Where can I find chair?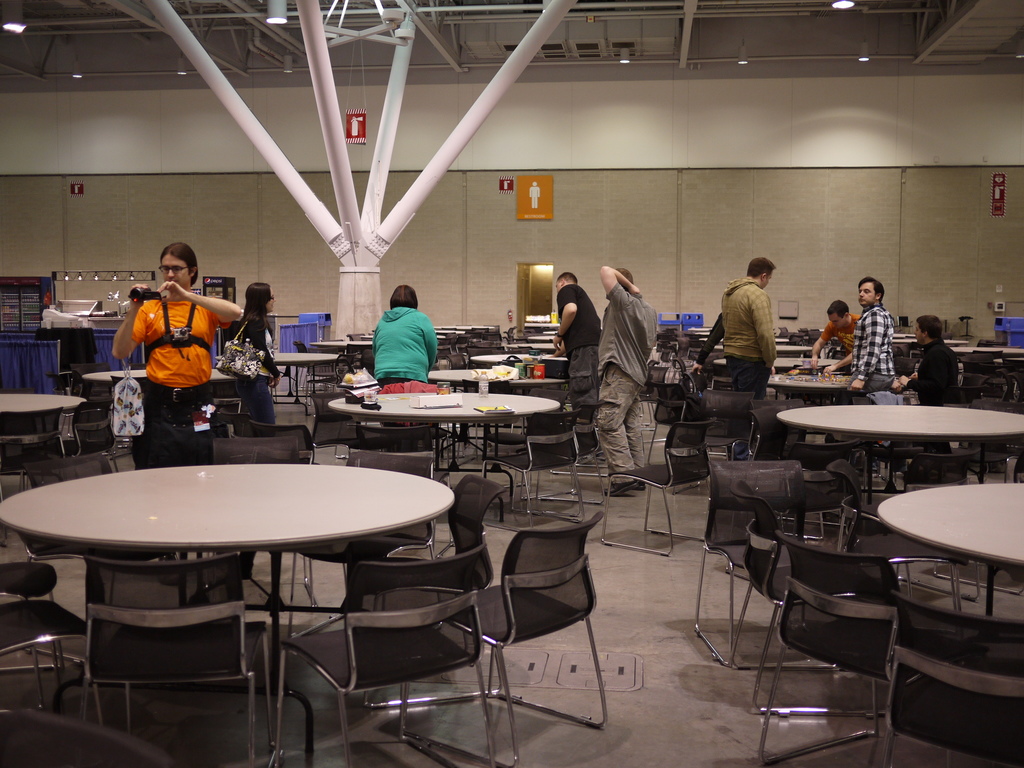
You can find it at box(749, 397, 803, 405).
